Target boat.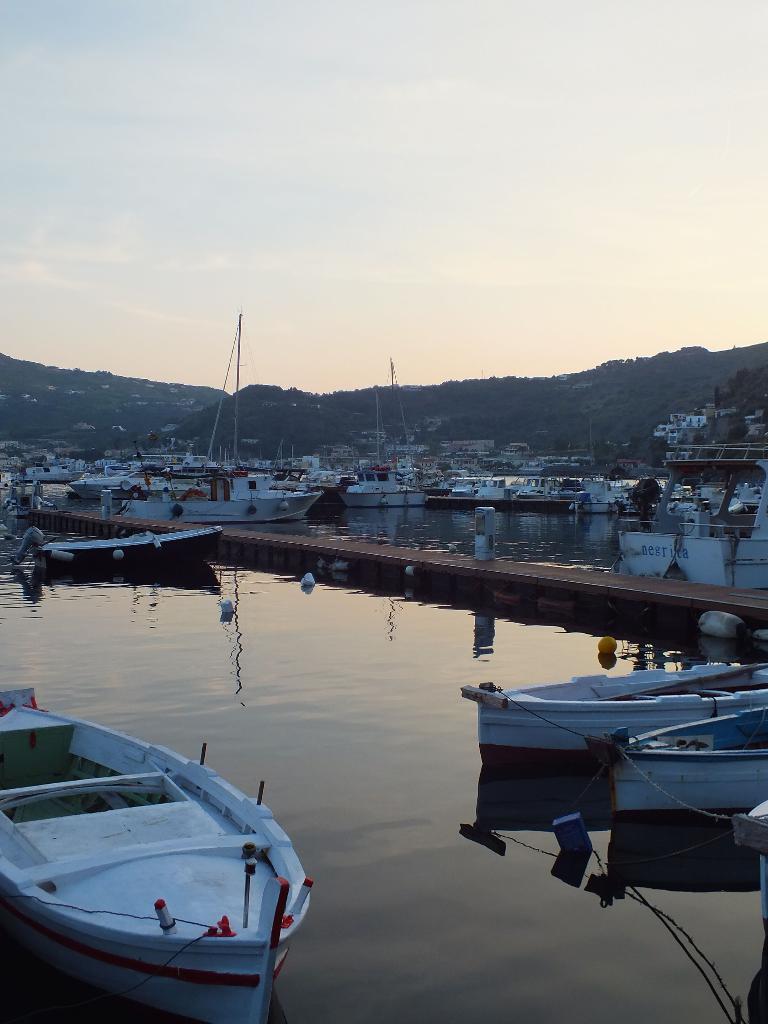
Target region: (737,485,760,513).
